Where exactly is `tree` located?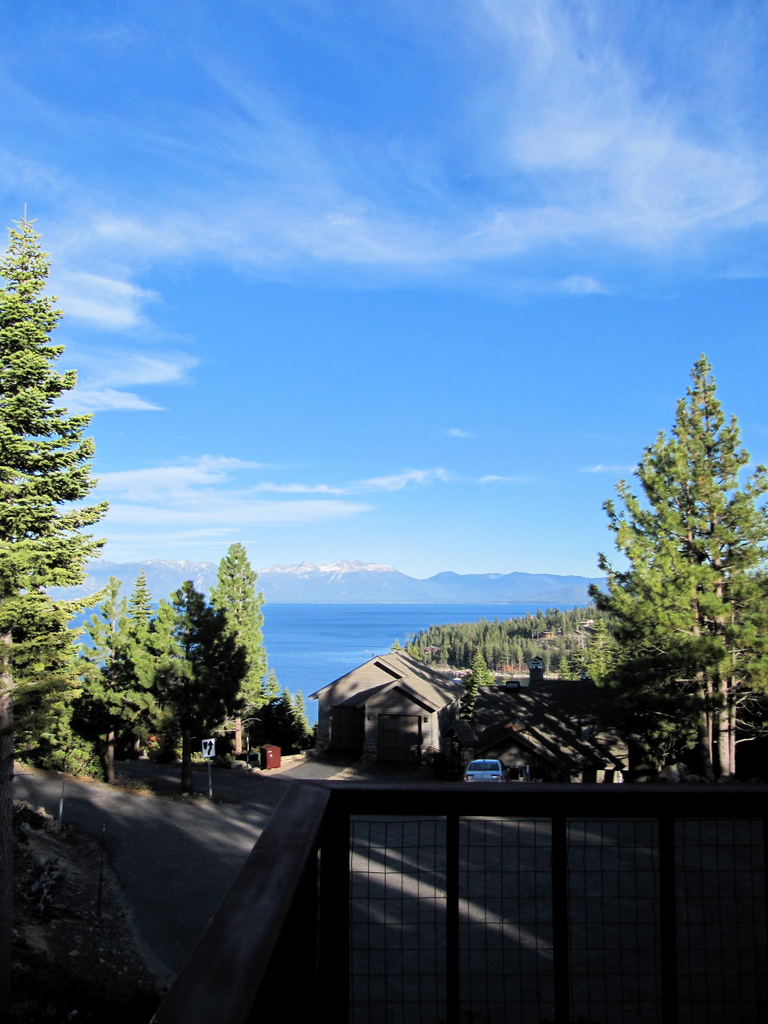
Its bounding box is (x1=577, y1=340, x2=755, y2=784).
